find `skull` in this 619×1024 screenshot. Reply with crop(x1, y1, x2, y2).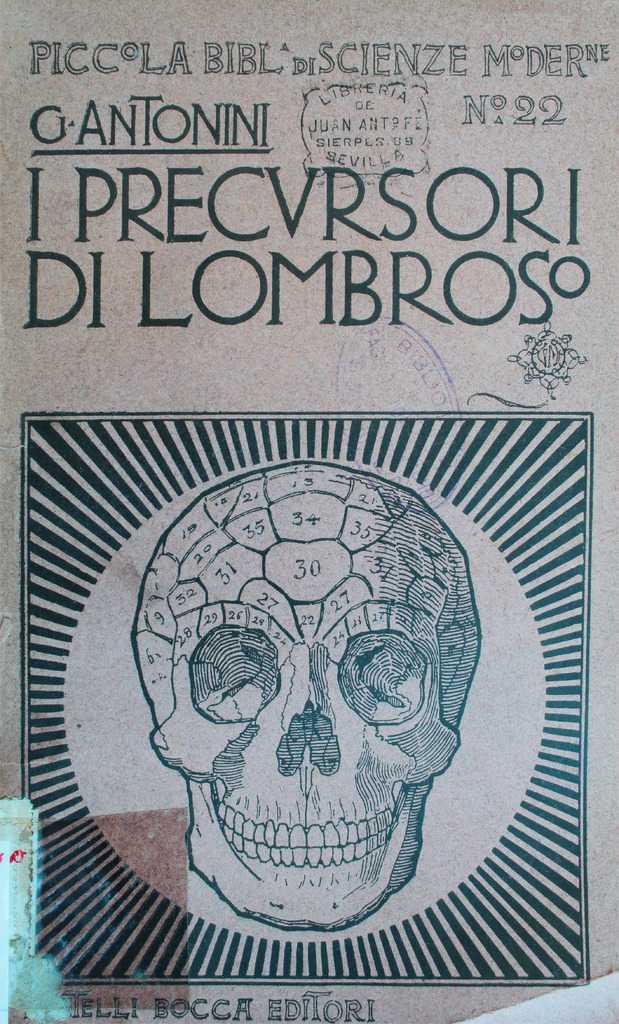
crop(131, 460, 485, 930).
